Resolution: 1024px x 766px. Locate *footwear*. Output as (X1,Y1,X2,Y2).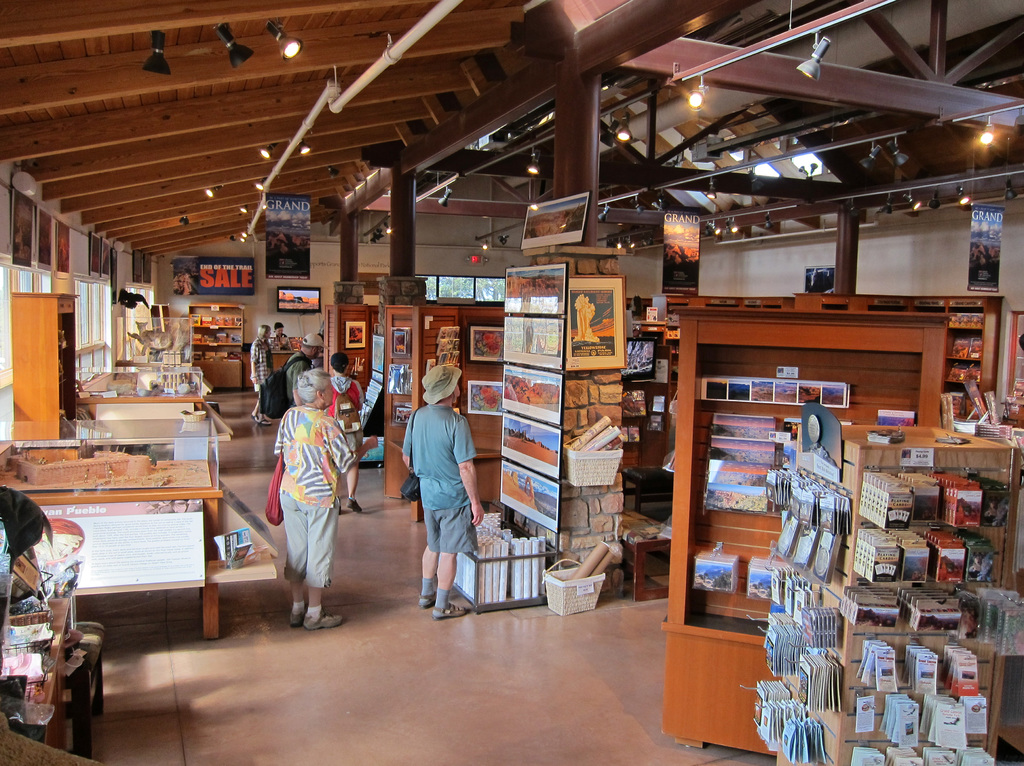
(304,606,345,633).
